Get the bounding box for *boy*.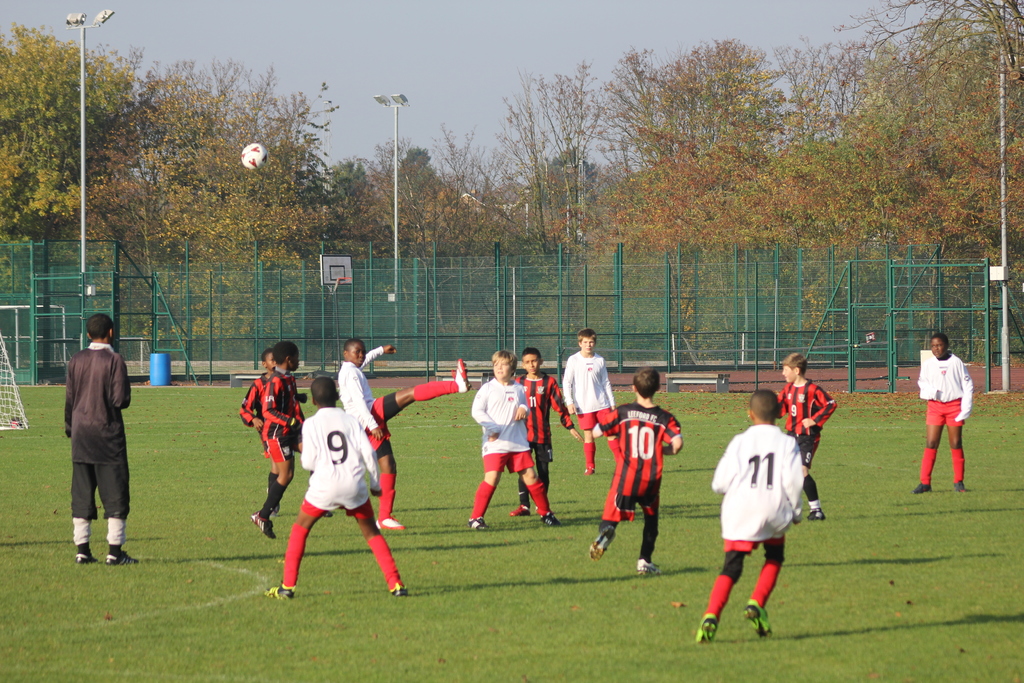
detection(917, 333, 973, 493).
